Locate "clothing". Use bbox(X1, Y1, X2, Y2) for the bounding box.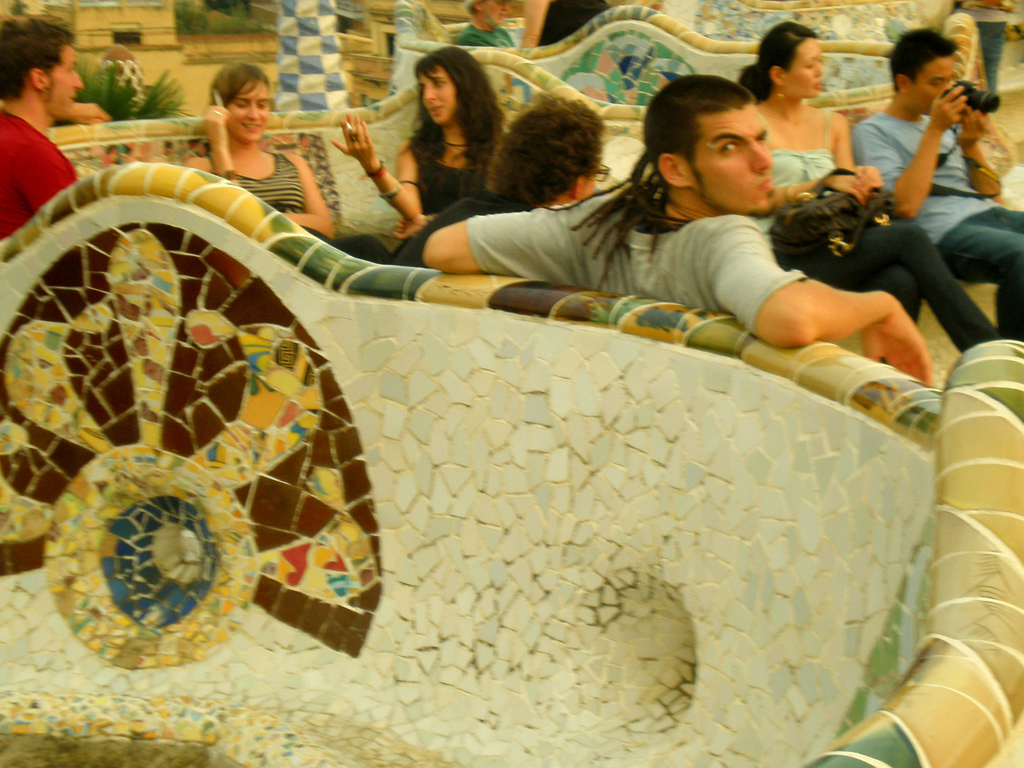
bbox(535, 0, 613, 47).
